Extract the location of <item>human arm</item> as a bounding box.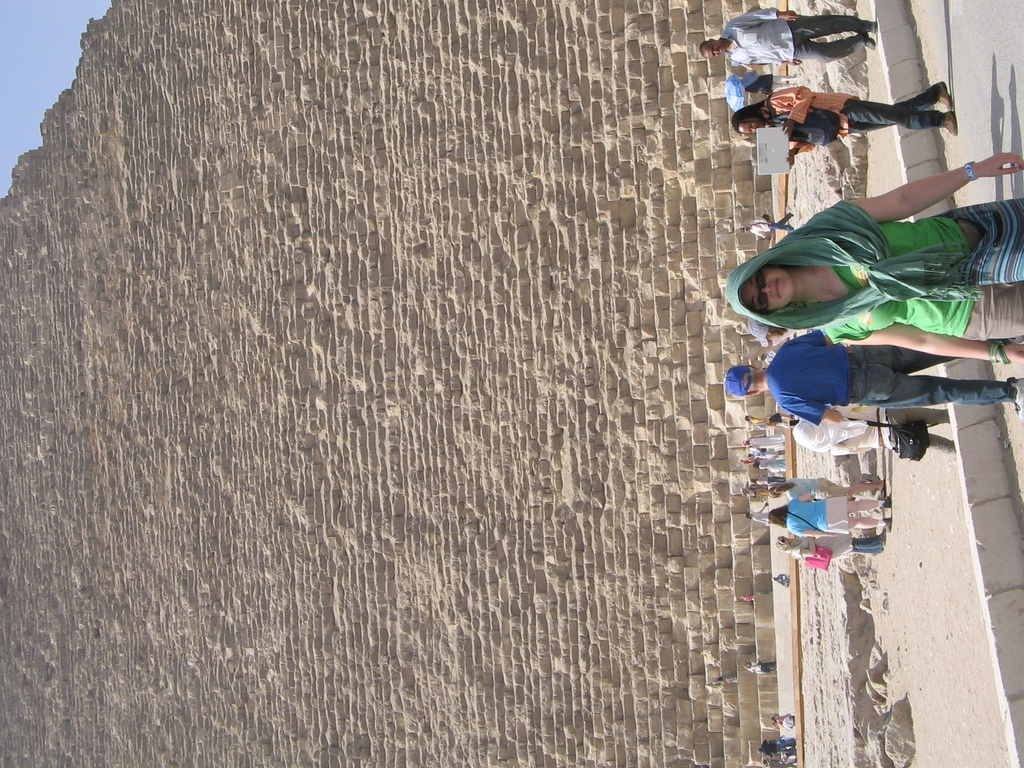
left=772, top=81, right=812, bottom=122.
